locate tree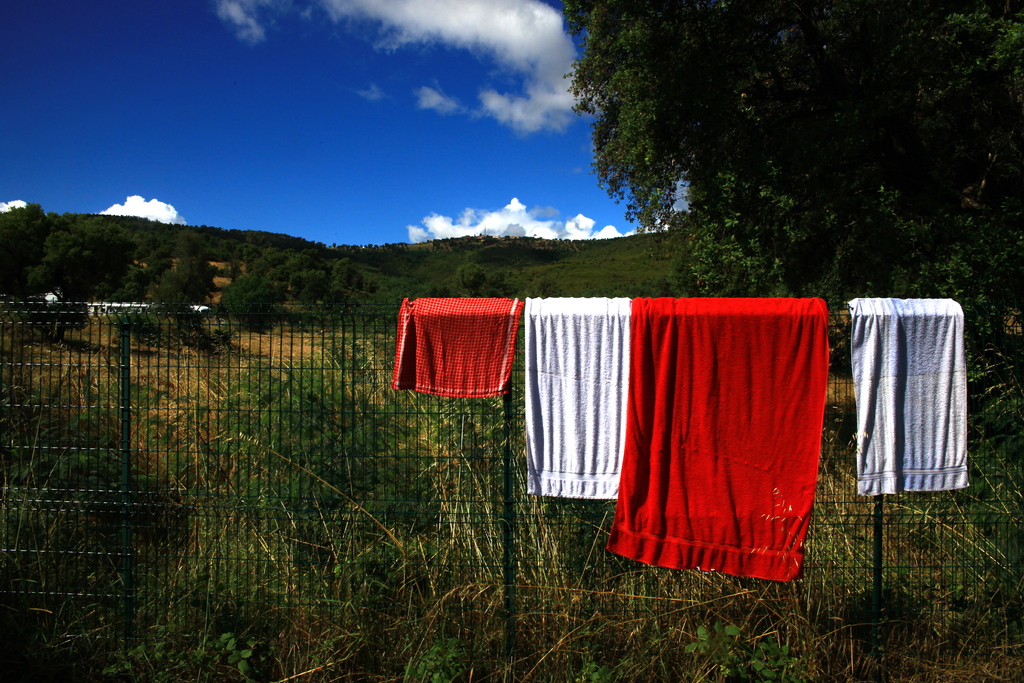
crop(484, 274, 513, 302)
